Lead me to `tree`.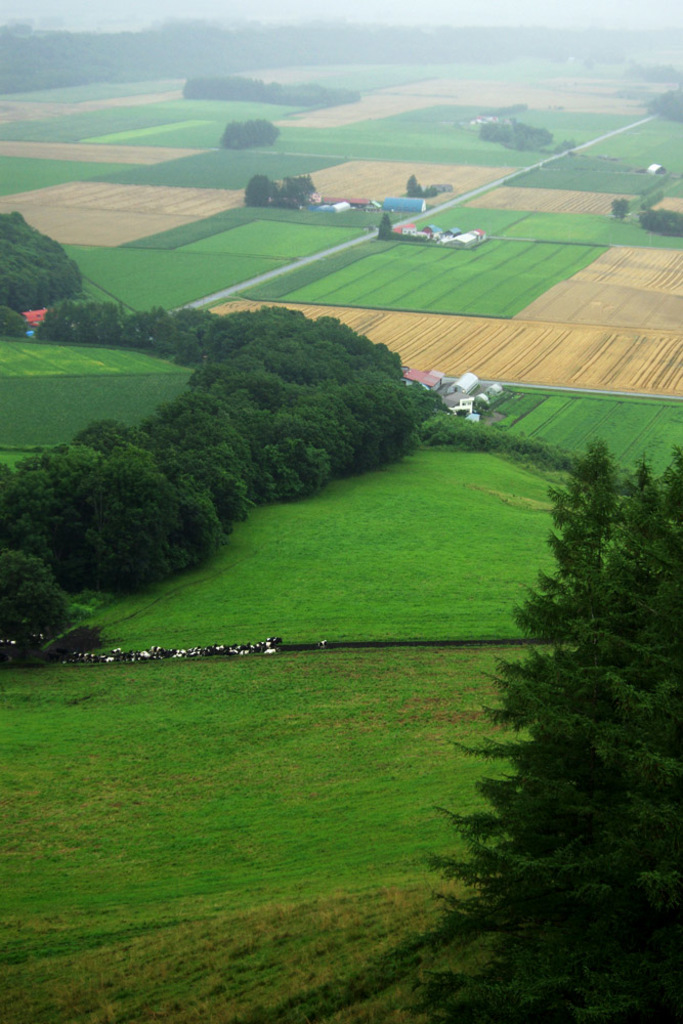
Lead to bbox(611, 200, 629, 221).
